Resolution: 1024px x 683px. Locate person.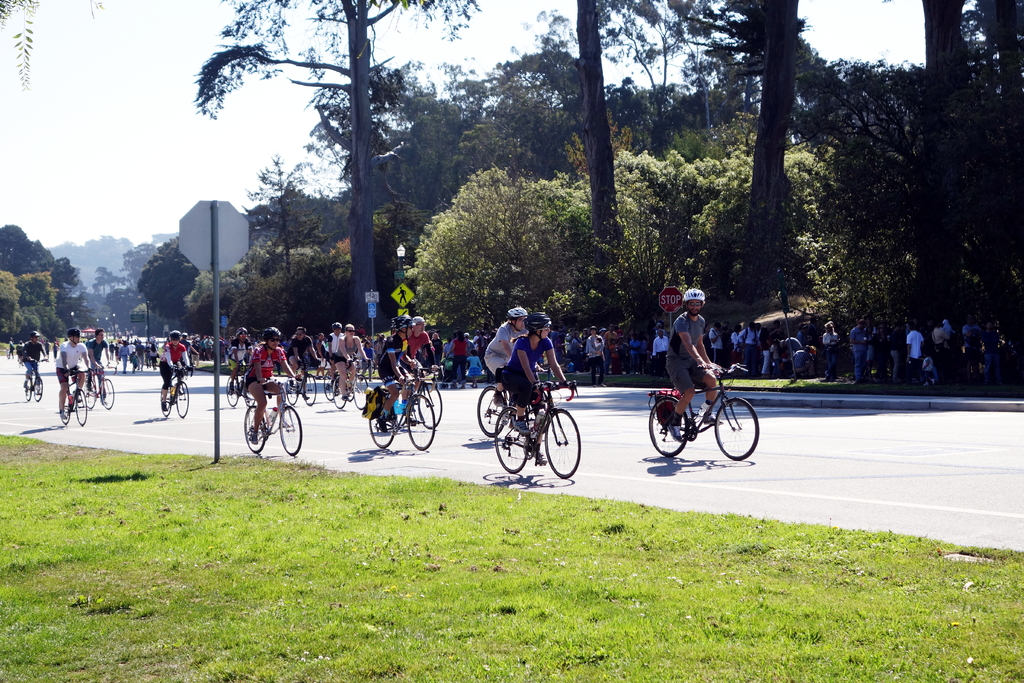
(504,309,573,457).
